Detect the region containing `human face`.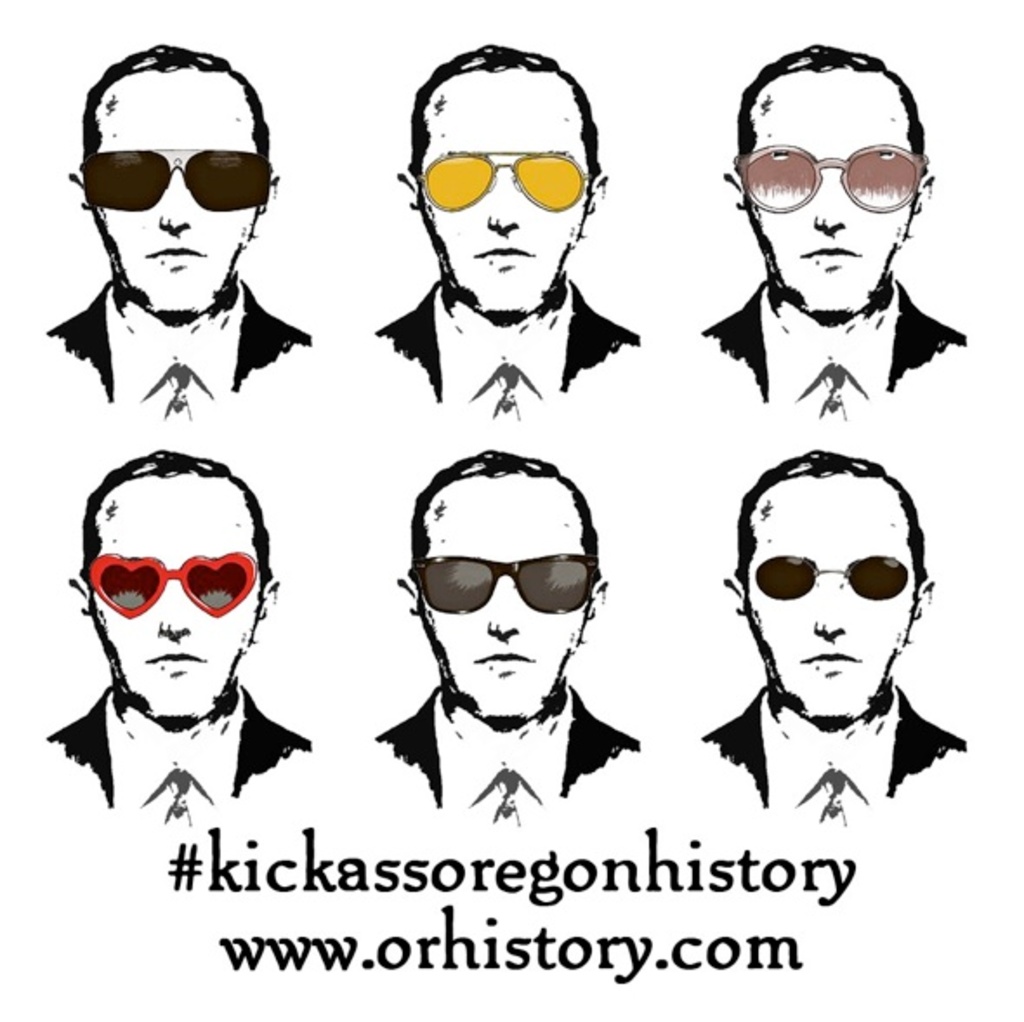
locate(427, 470, 581, 718).
